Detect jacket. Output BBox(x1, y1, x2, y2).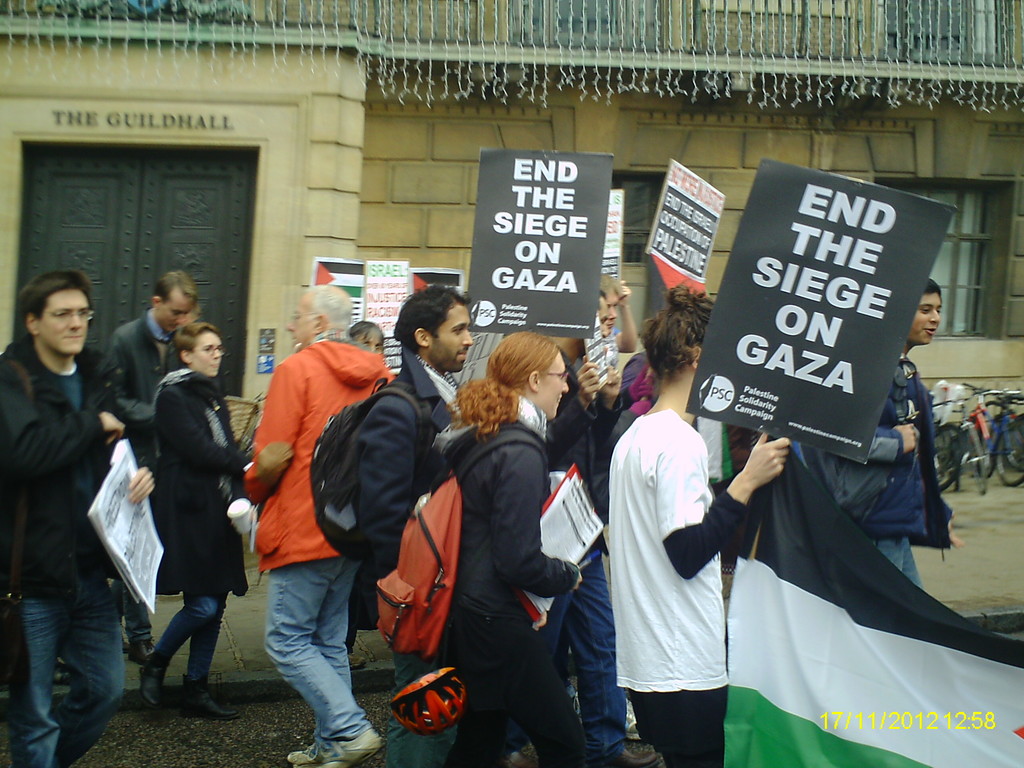
BBox(803, 344, 955, 558).
